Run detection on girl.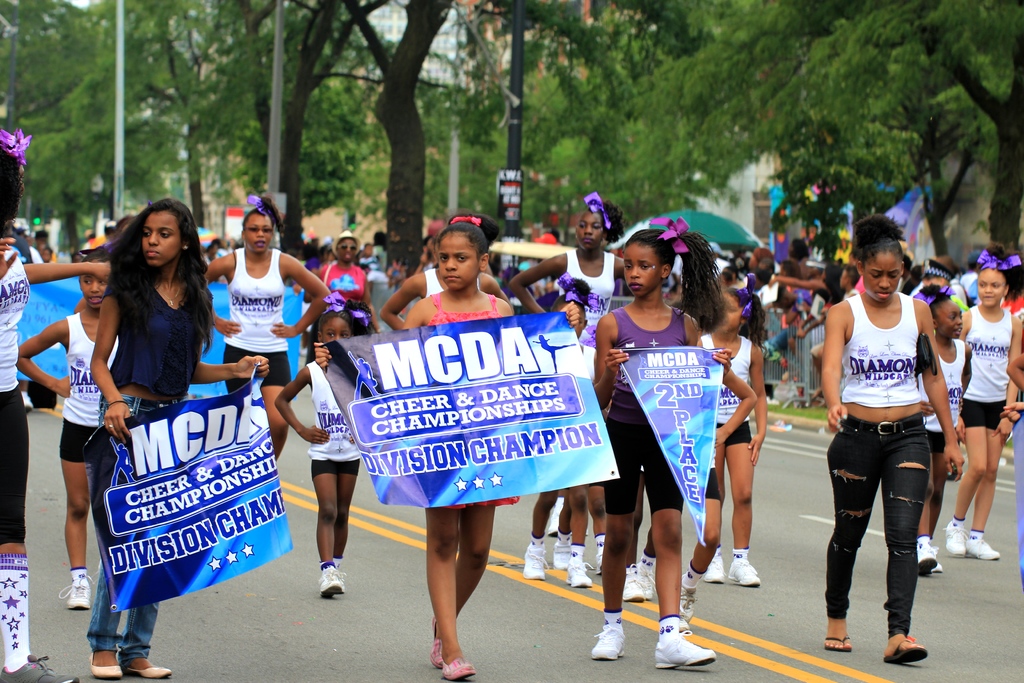
Result: [x1=277, y1=317, x2=363, y2=598].
